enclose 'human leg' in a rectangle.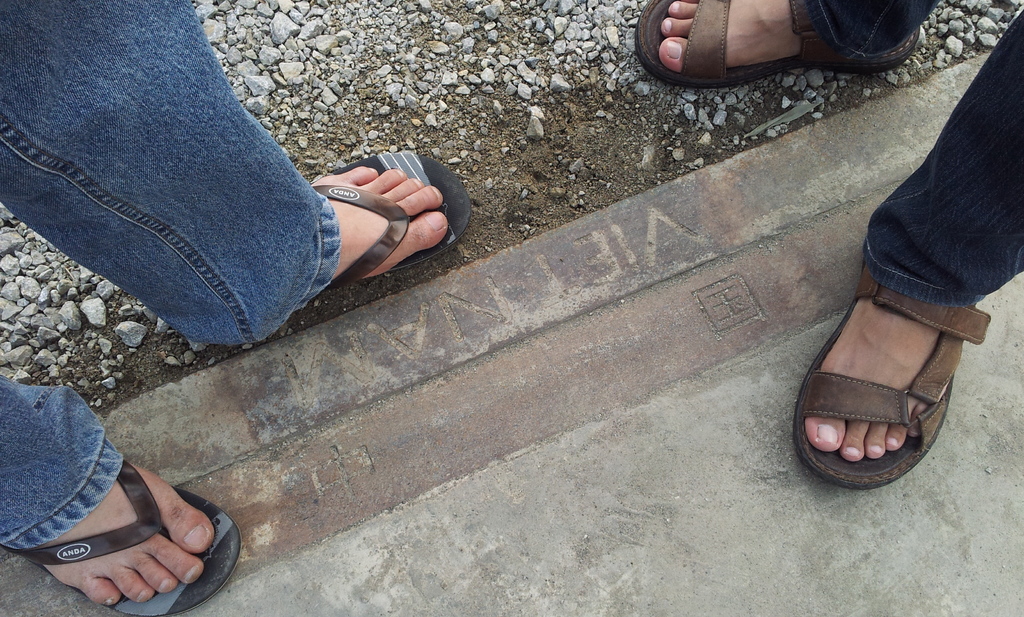
<bbox>638, 0, 922, 93</bbox>.
